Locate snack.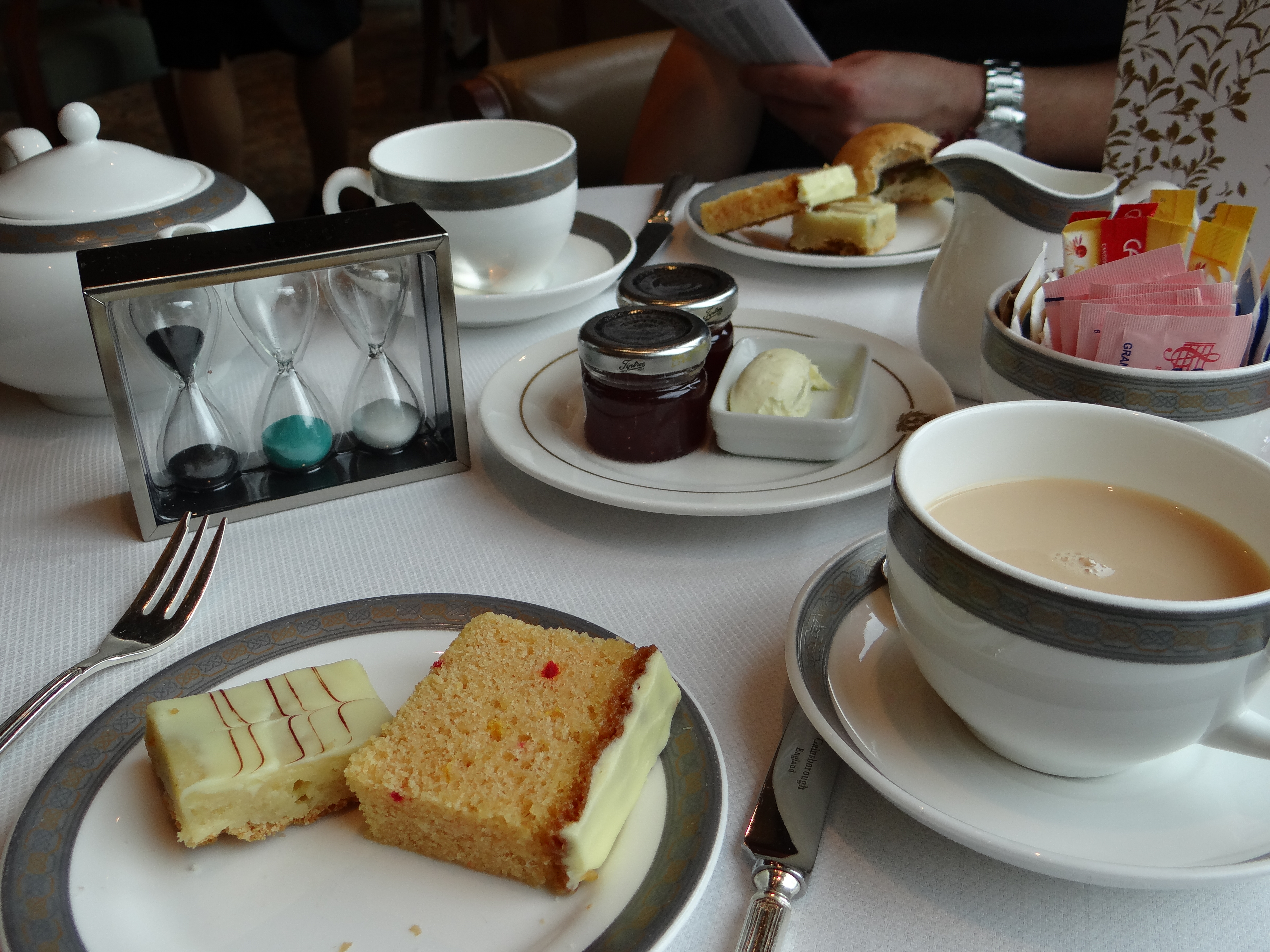
Bounding box: x1=88 y1=158 x2=177 y2=233.
